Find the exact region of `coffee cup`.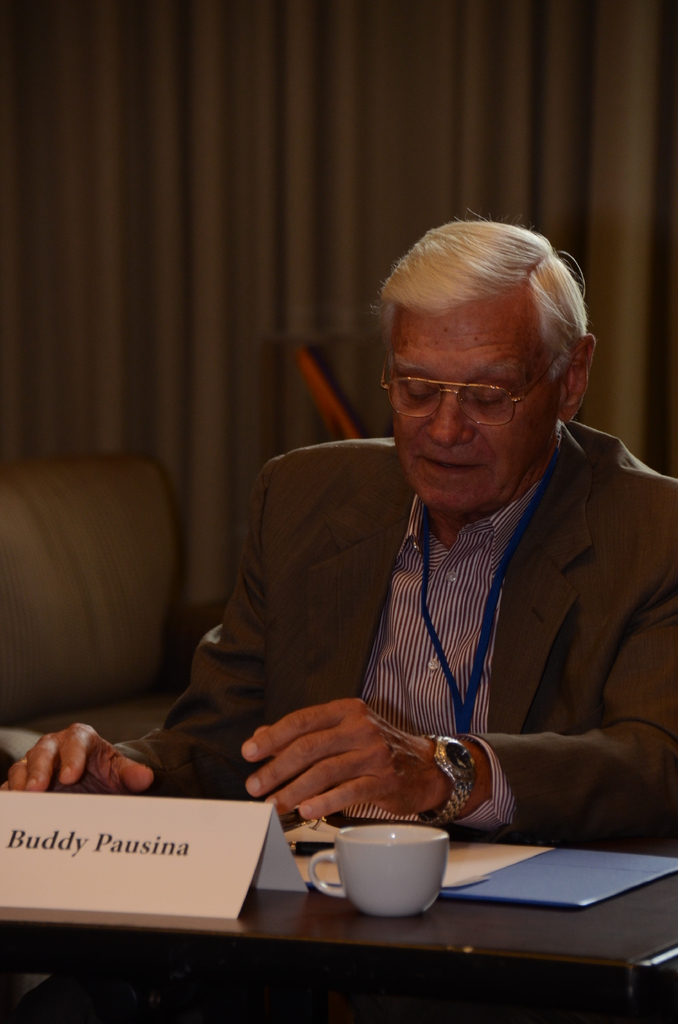
Exact region: l=305, t=823, r=452, b=927.
